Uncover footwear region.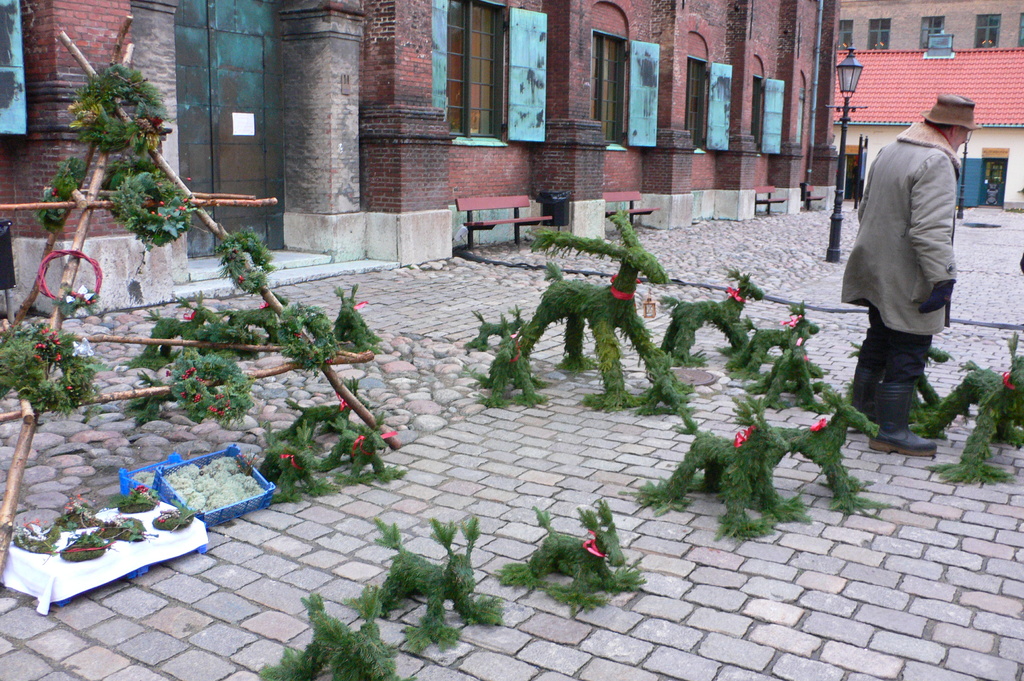
Uncovered: bbox=[847, 371, 879, 435].
